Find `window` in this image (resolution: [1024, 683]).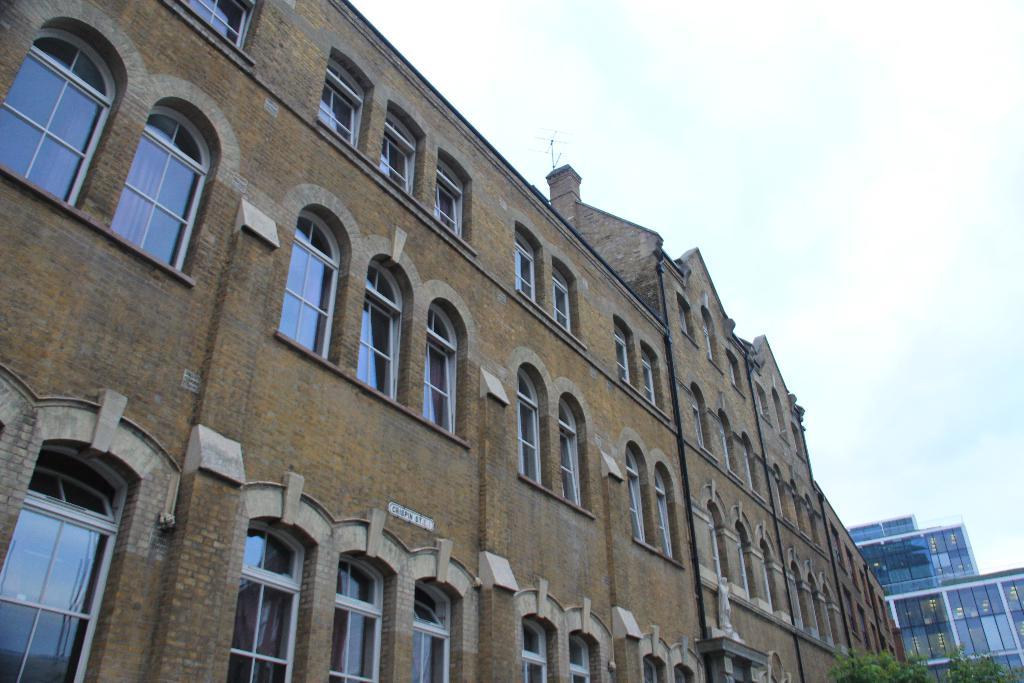
select_region(609, 322, 648, 394).
